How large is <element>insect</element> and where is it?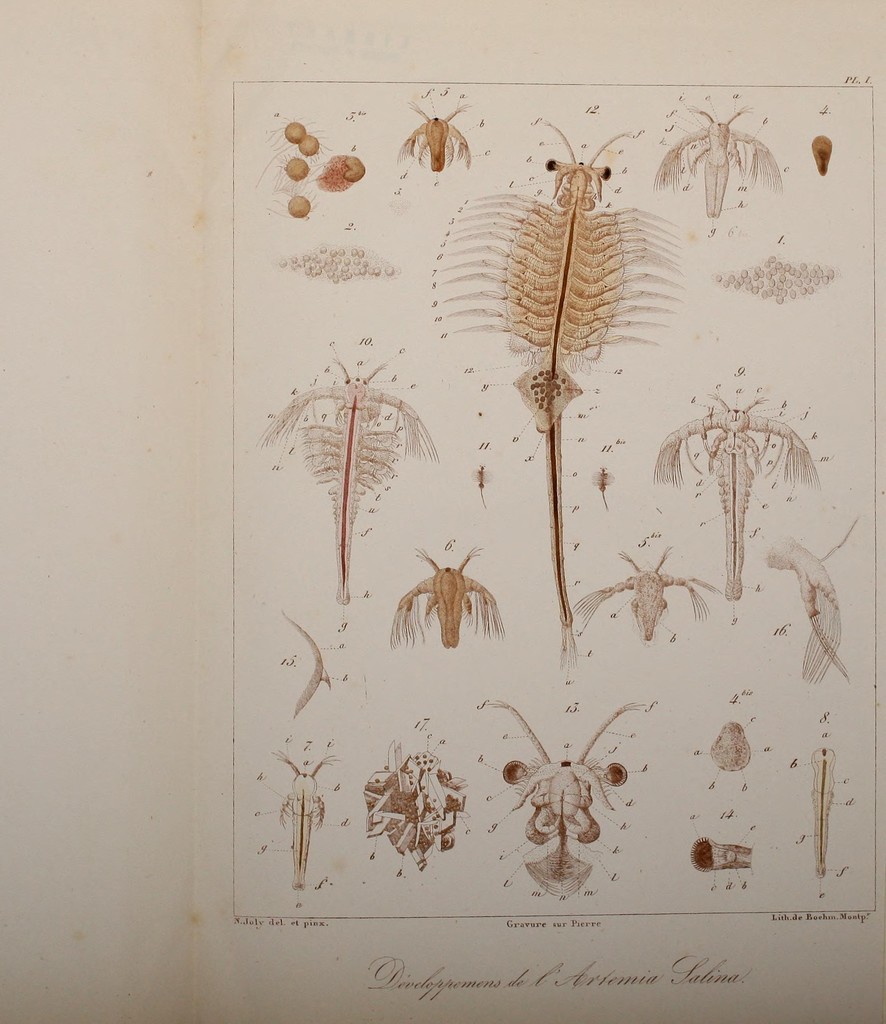
Bounding box: (390,552,507,648).
